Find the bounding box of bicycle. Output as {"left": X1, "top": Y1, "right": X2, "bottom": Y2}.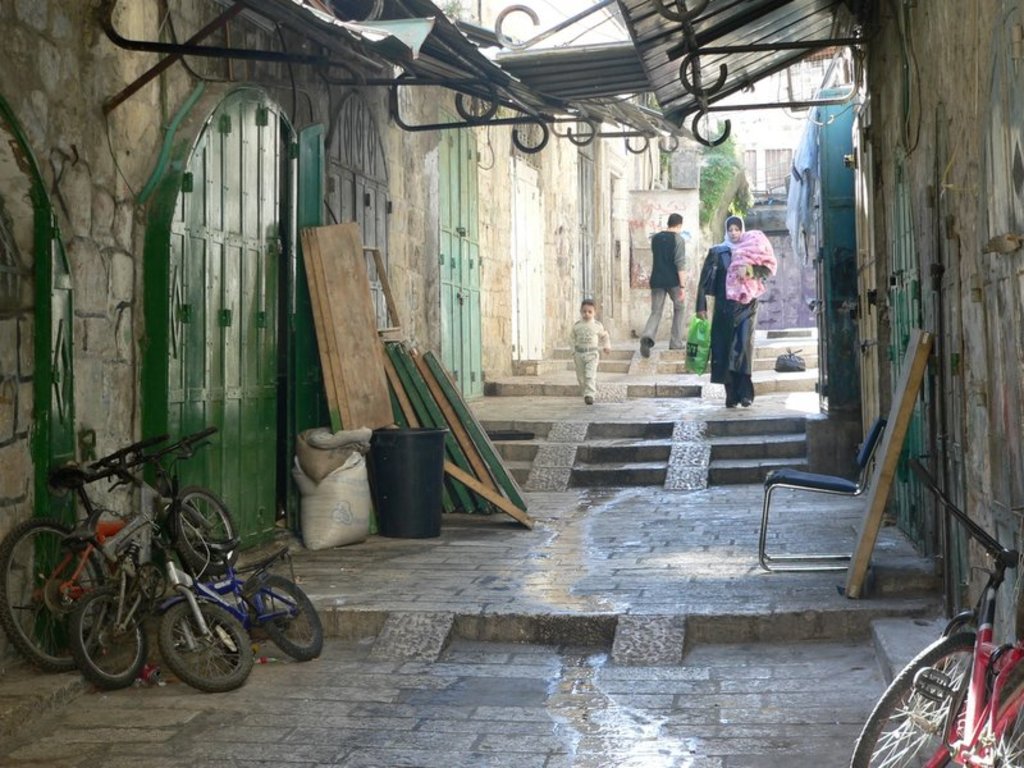
{"left": 849, "top": 462, "right": 1023, "bottom": 767}.
